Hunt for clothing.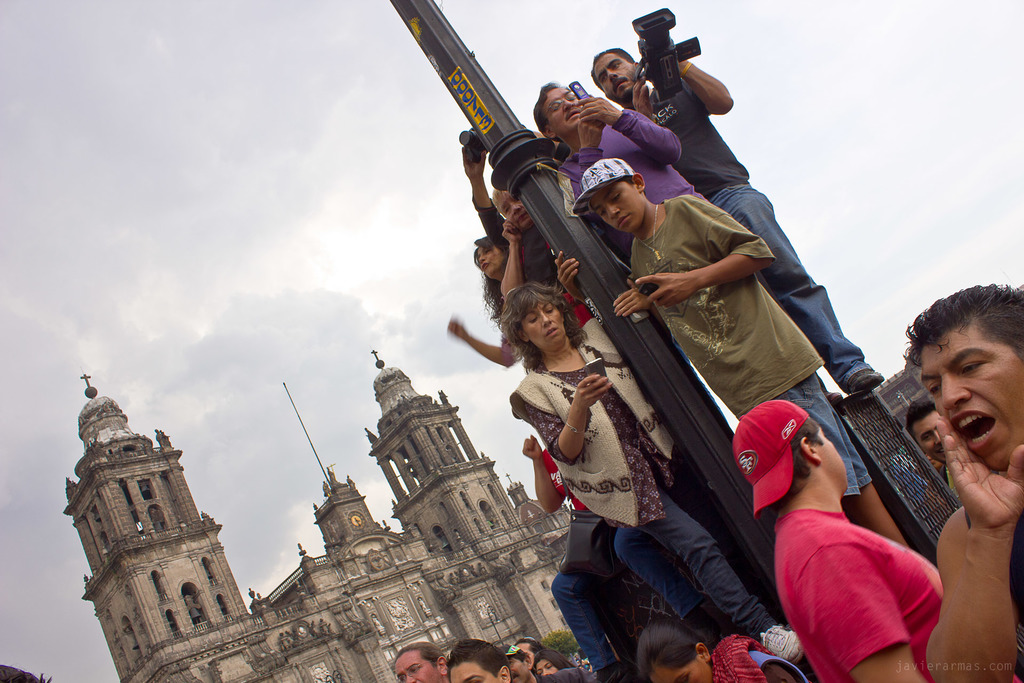
Hunted down at <box>706,626,803,682</box>.
